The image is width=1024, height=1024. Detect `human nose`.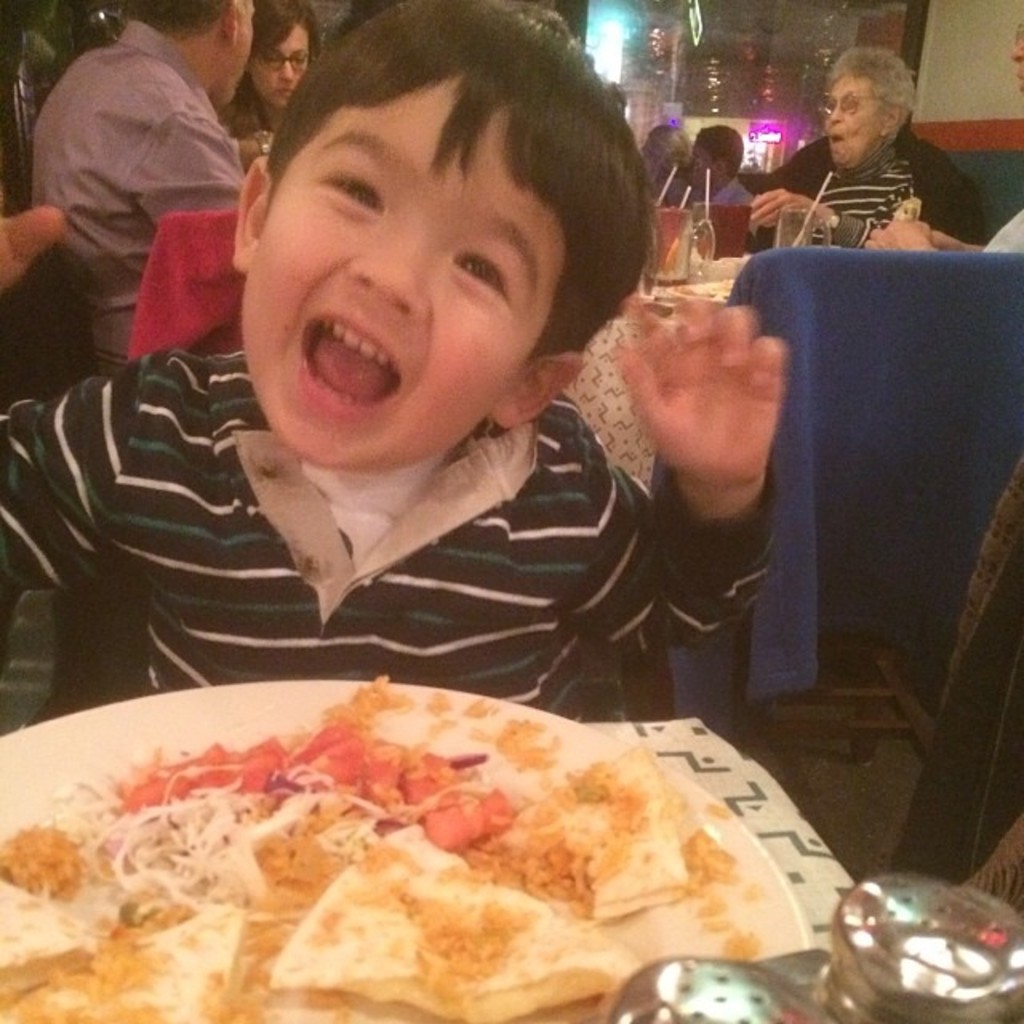
Detection: region(278, 58, 296, 90).
